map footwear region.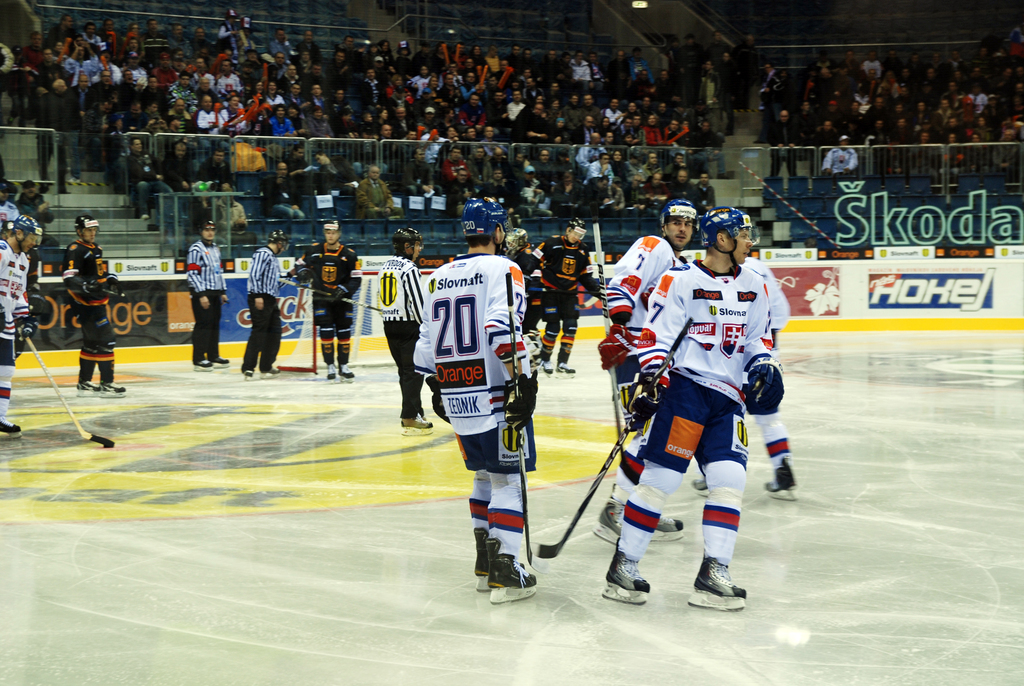
Mapped to [70,174,83,183].
